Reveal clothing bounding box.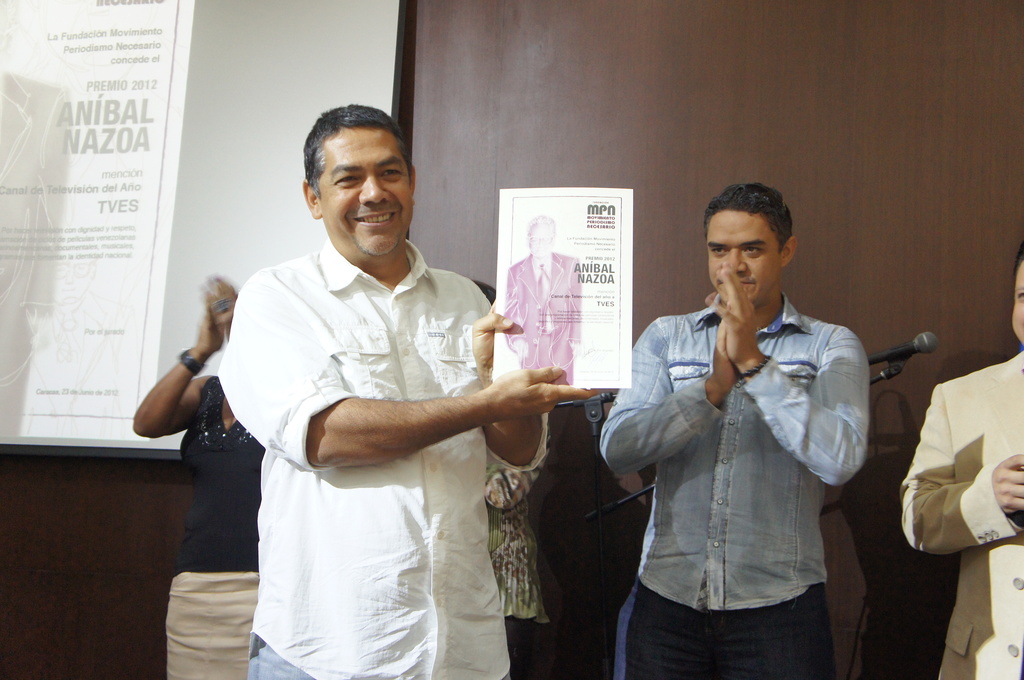
Revealed: l=241, t=627, r=514, b=677.
